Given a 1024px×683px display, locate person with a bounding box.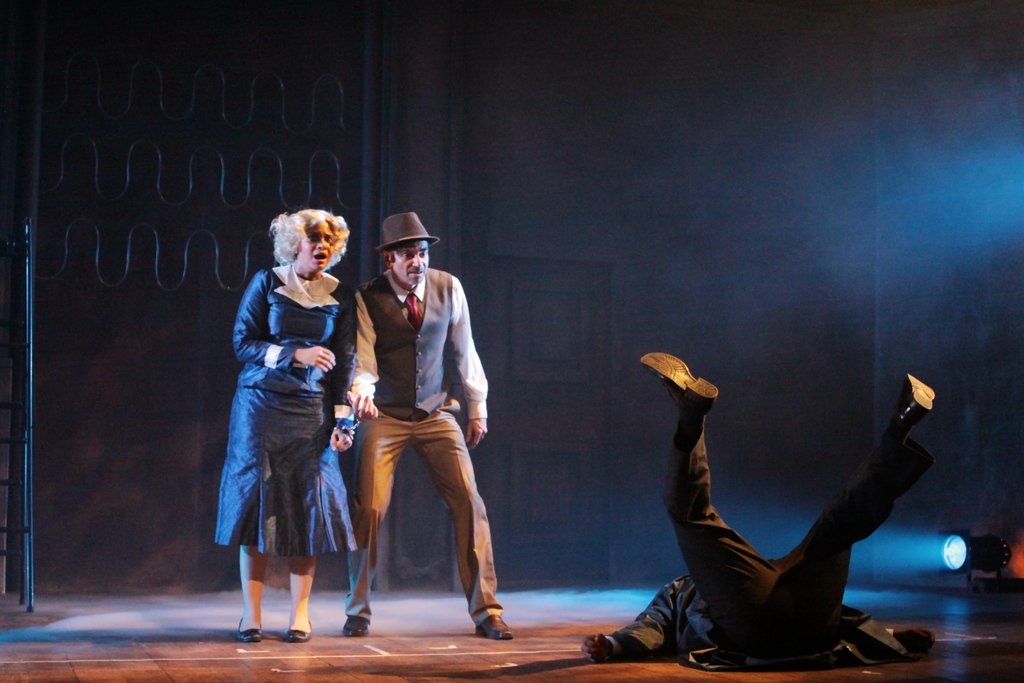
Located: BBox(216, 197, 372, 641).
